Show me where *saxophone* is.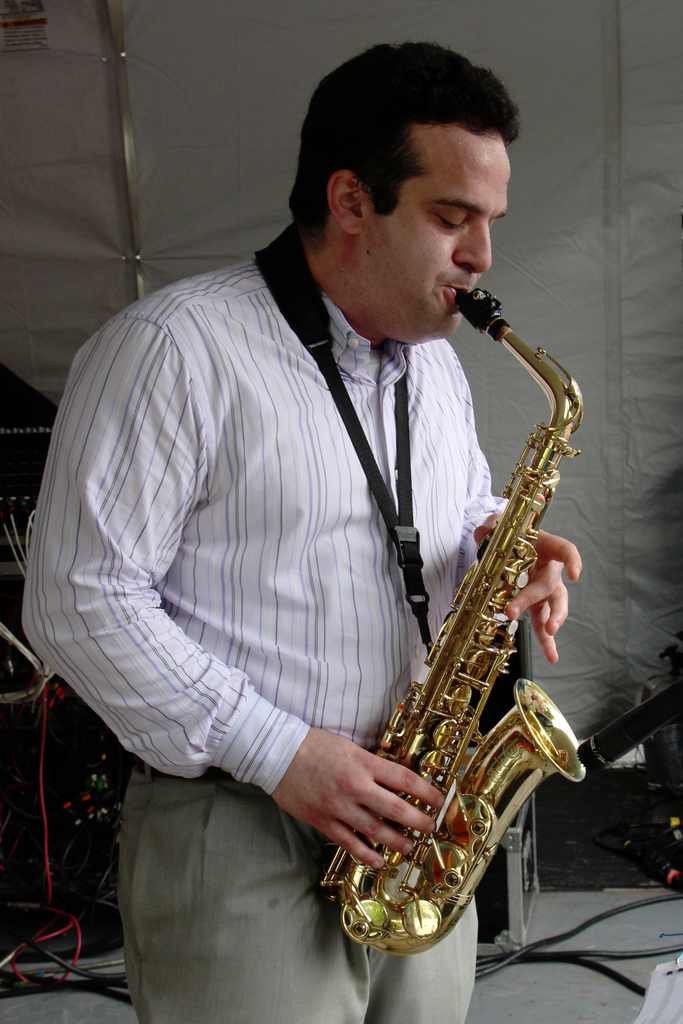
*saxophone* is at crop(315, 283, 588, 960).
